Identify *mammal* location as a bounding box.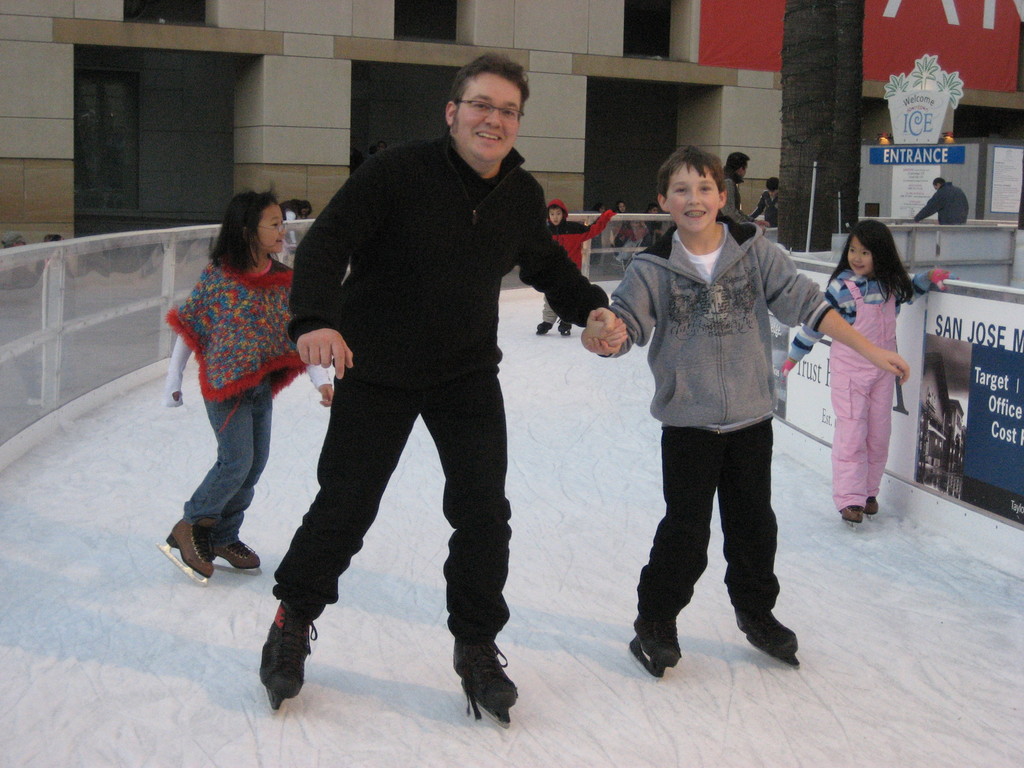
BBox(41, 230, 93, 287).
